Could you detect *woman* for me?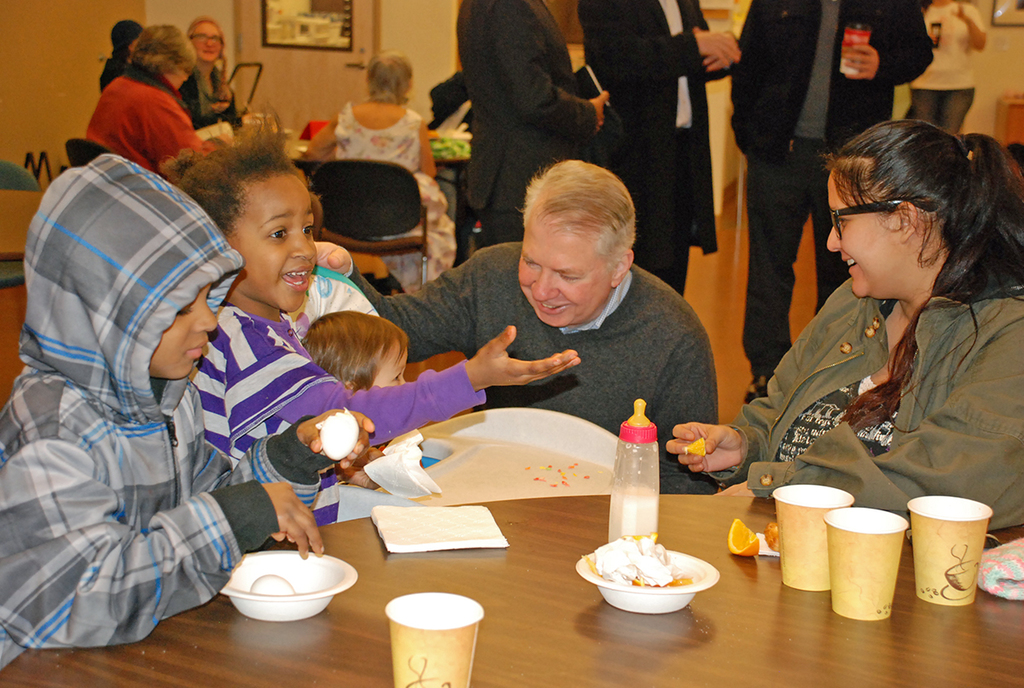
Detection result: left=168, top=15, right=255, bottom=131.
